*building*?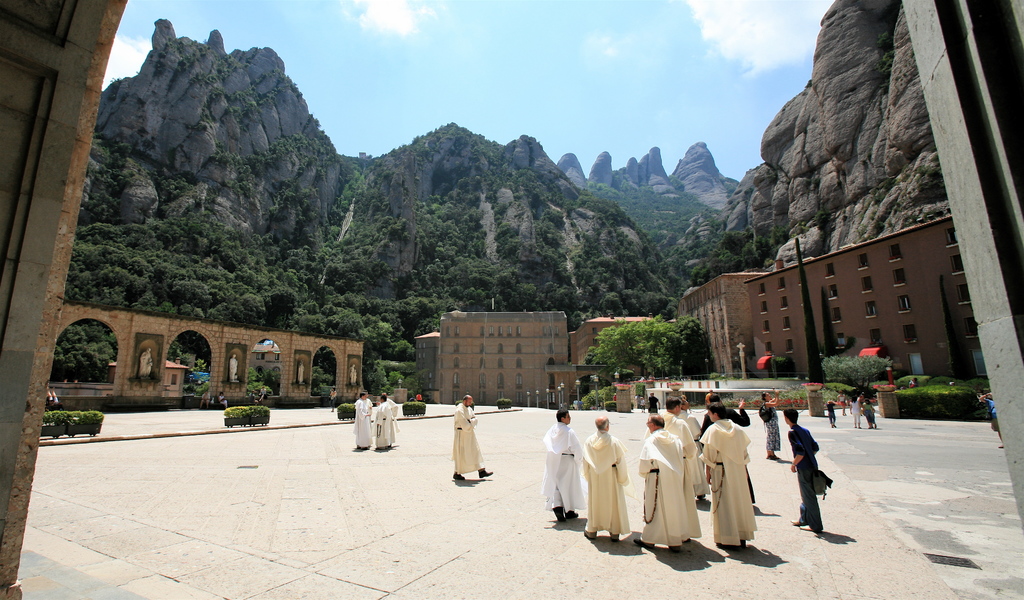
[410, 309, 568, 405]
